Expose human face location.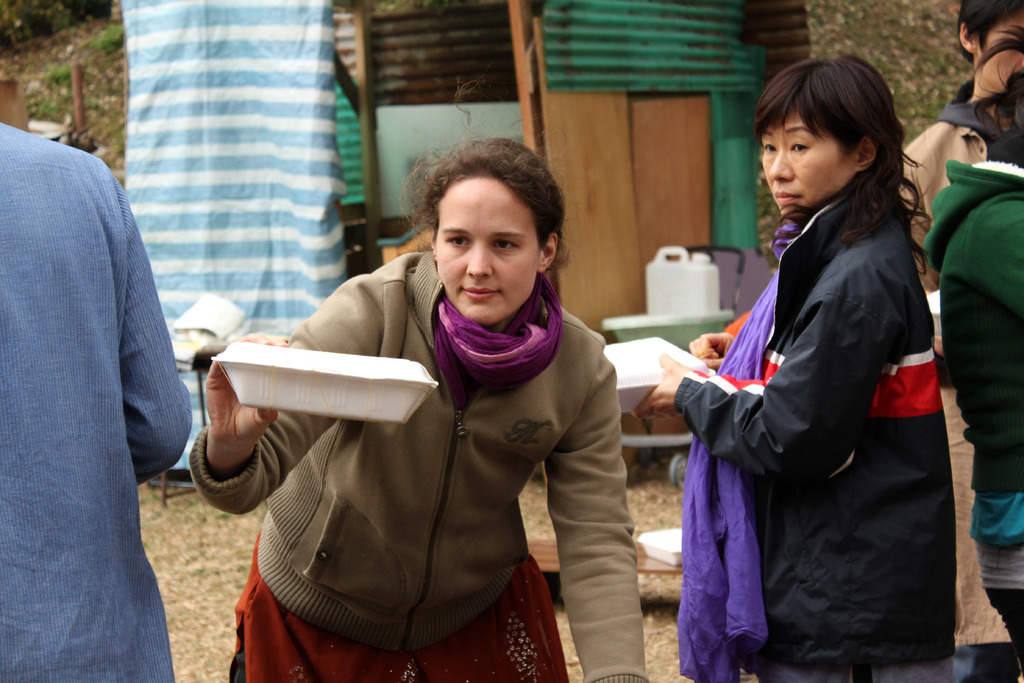
Exposed at l=431, t=178, r=541, b=325.
